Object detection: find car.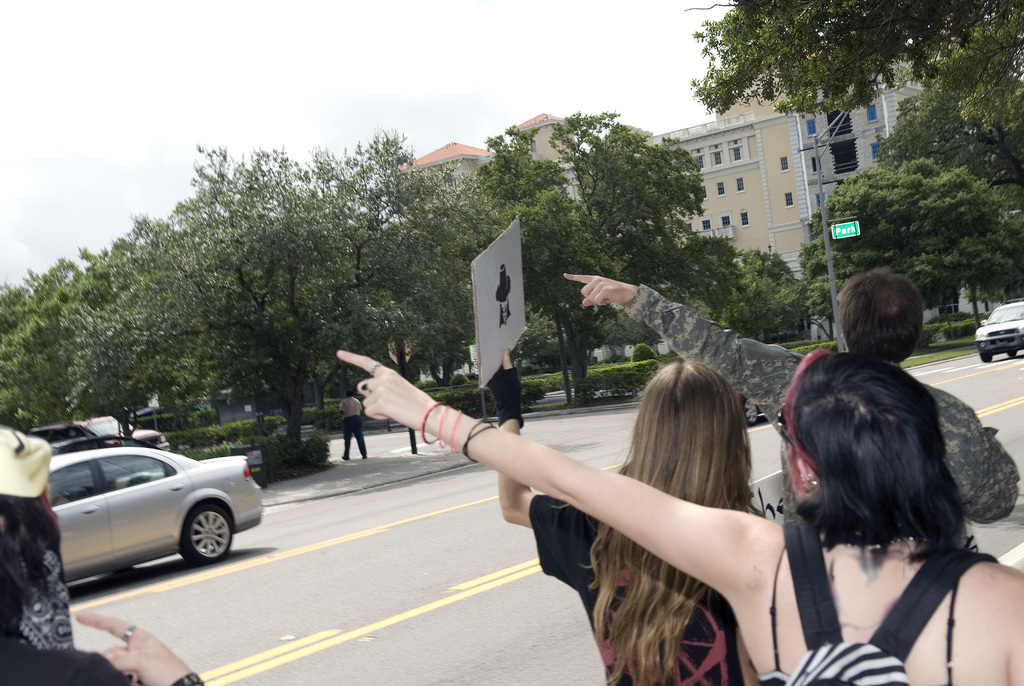
locate(968, 298, 1023, 368).
